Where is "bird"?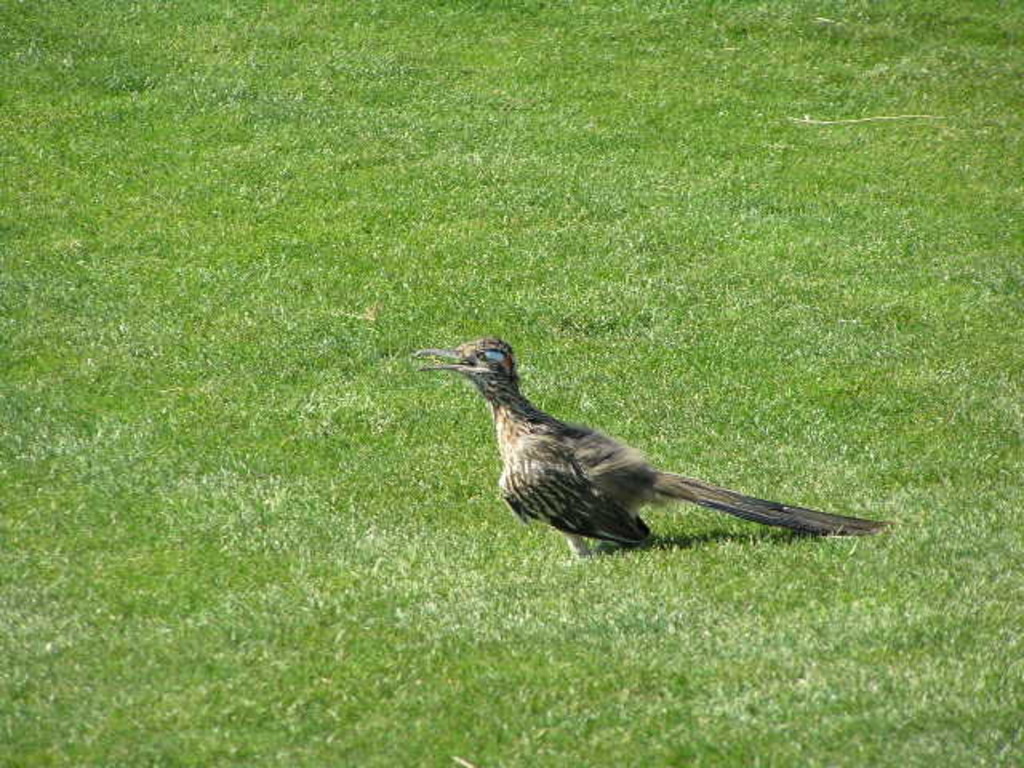
detection(419, 342, 885, 555).
